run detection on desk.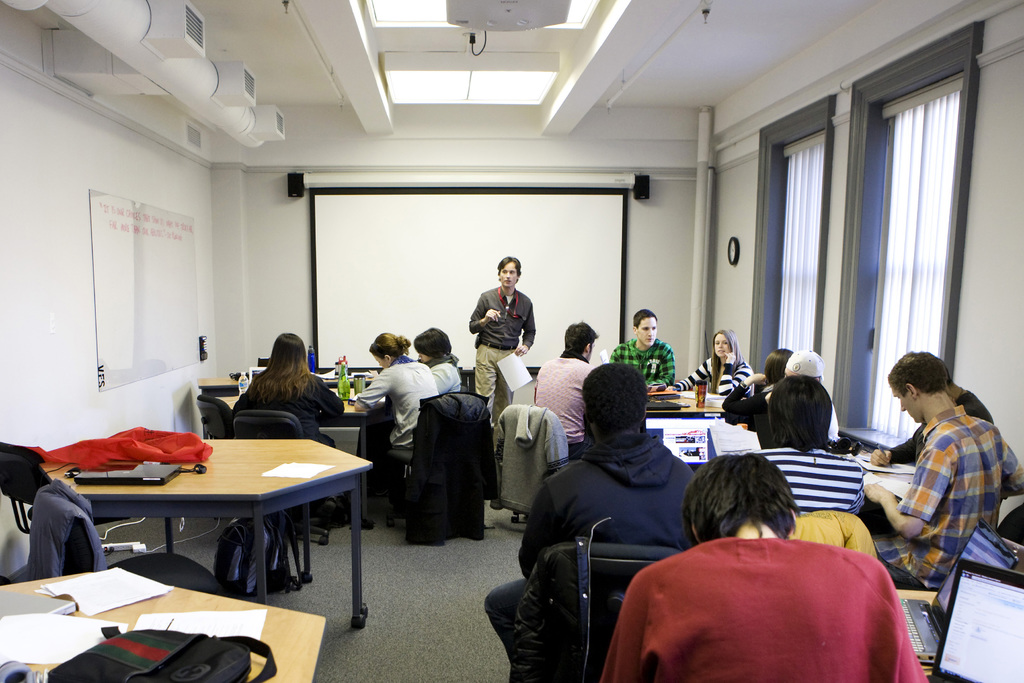
Result: (0,573,325,682).
